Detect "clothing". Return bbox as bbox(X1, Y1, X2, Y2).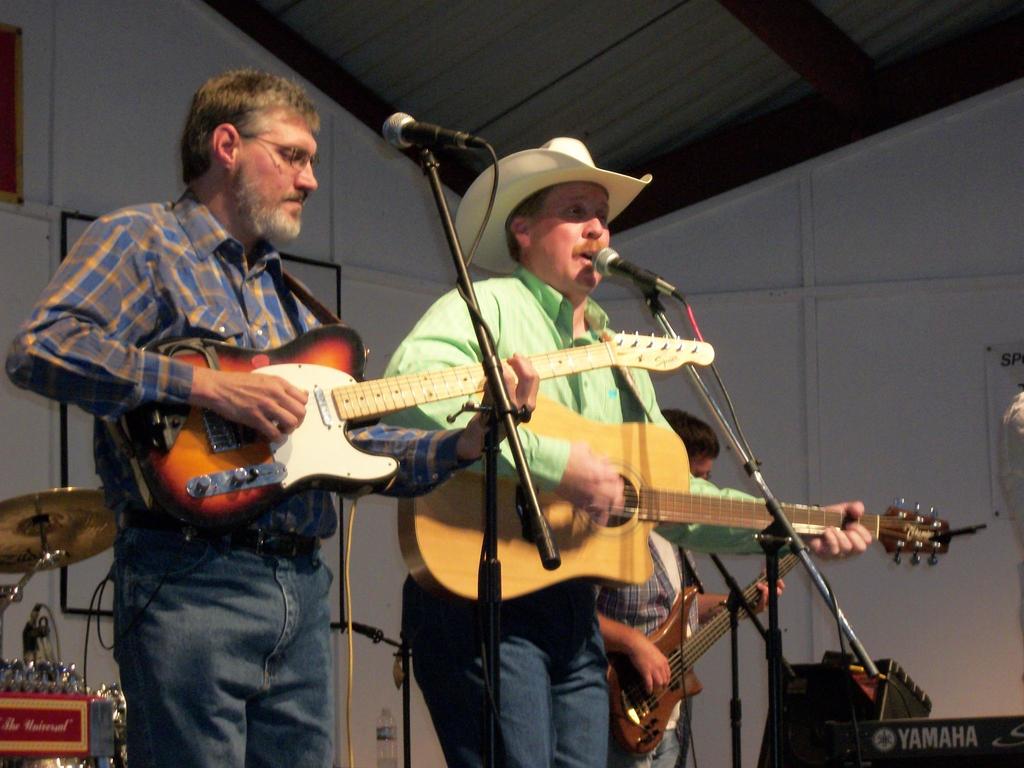
bbox(595, 525, 711, 762).
